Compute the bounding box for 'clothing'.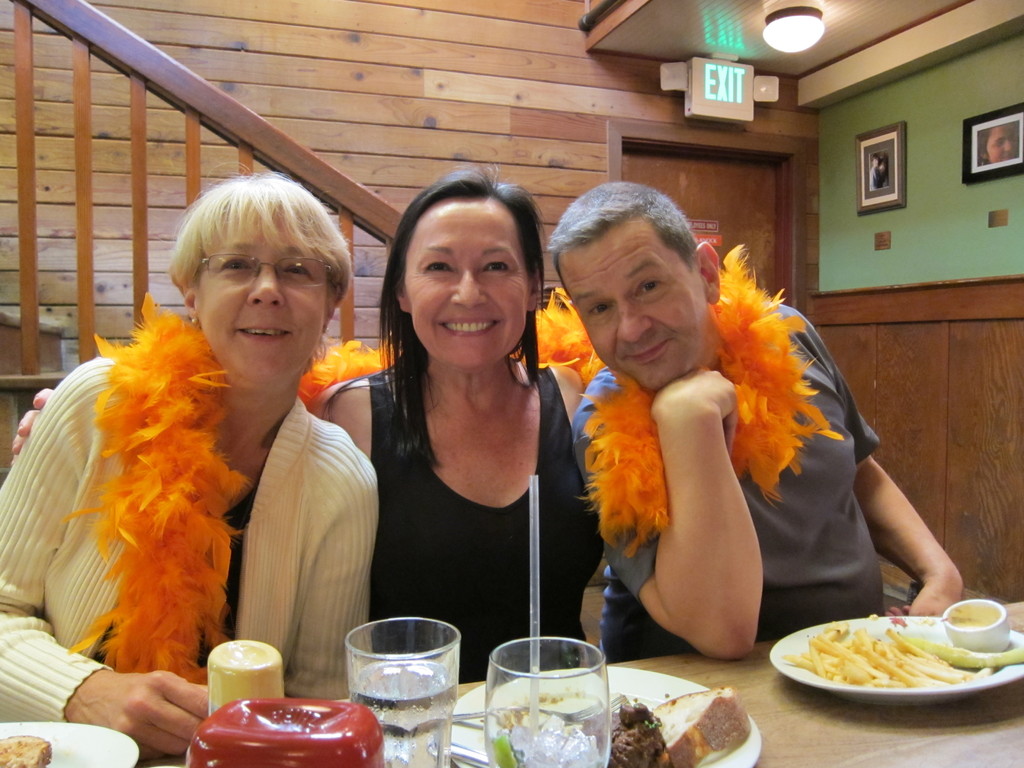
[left=349, top=347, right=612, bottom=687].
